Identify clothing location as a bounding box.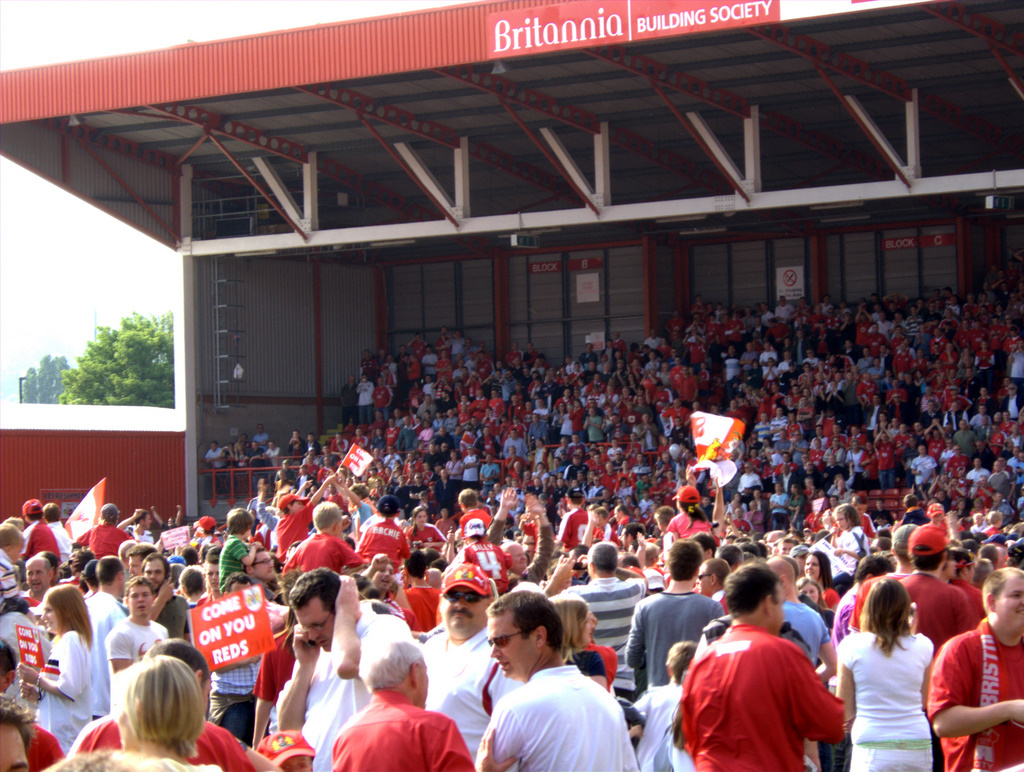
(left=66, top=719, right=255, bottom=771).
